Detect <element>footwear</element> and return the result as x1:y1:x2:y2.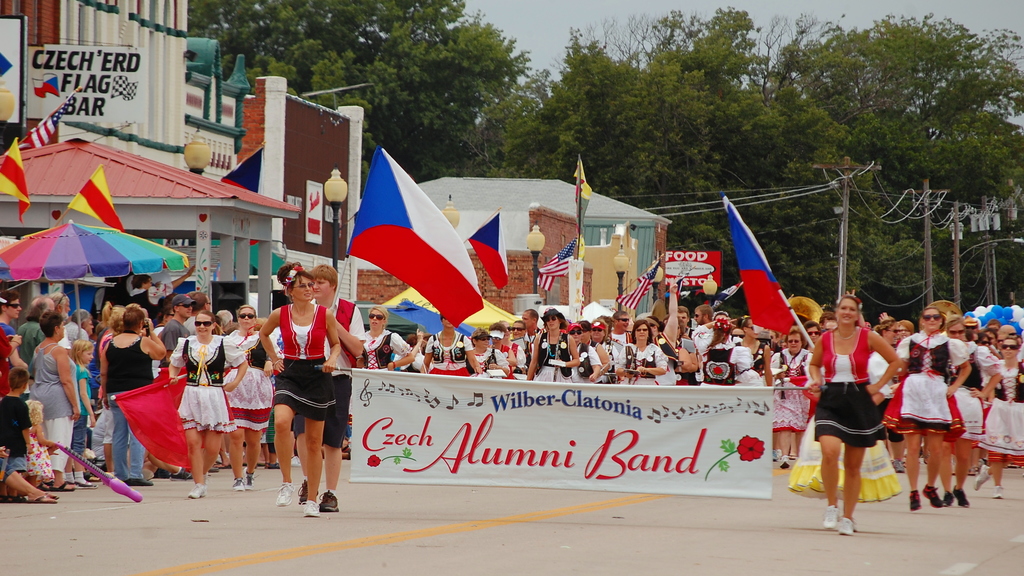
927:488:939:508.
